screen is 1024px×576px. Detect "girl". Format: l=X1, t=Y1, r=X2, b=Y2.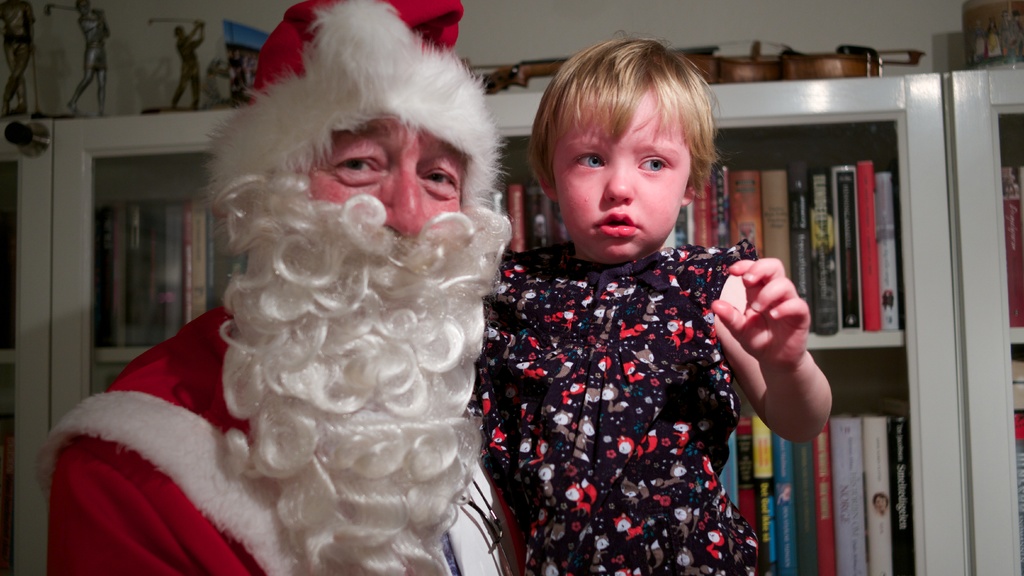
l=467, t=42, r=830, b=575.
